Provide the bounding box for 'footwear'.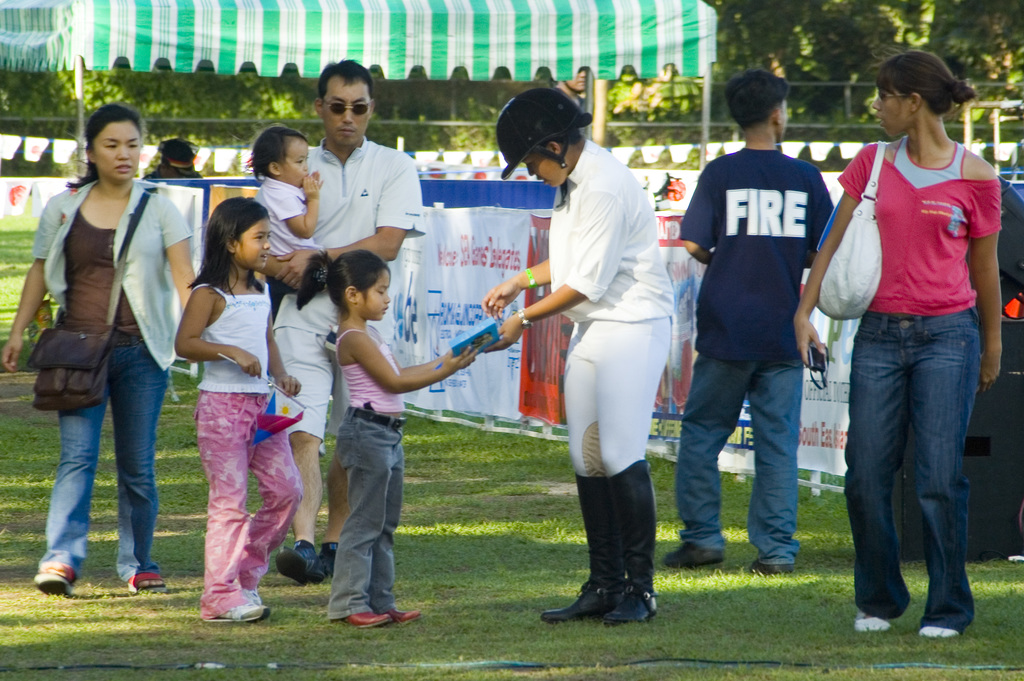
279/541/322/586.
